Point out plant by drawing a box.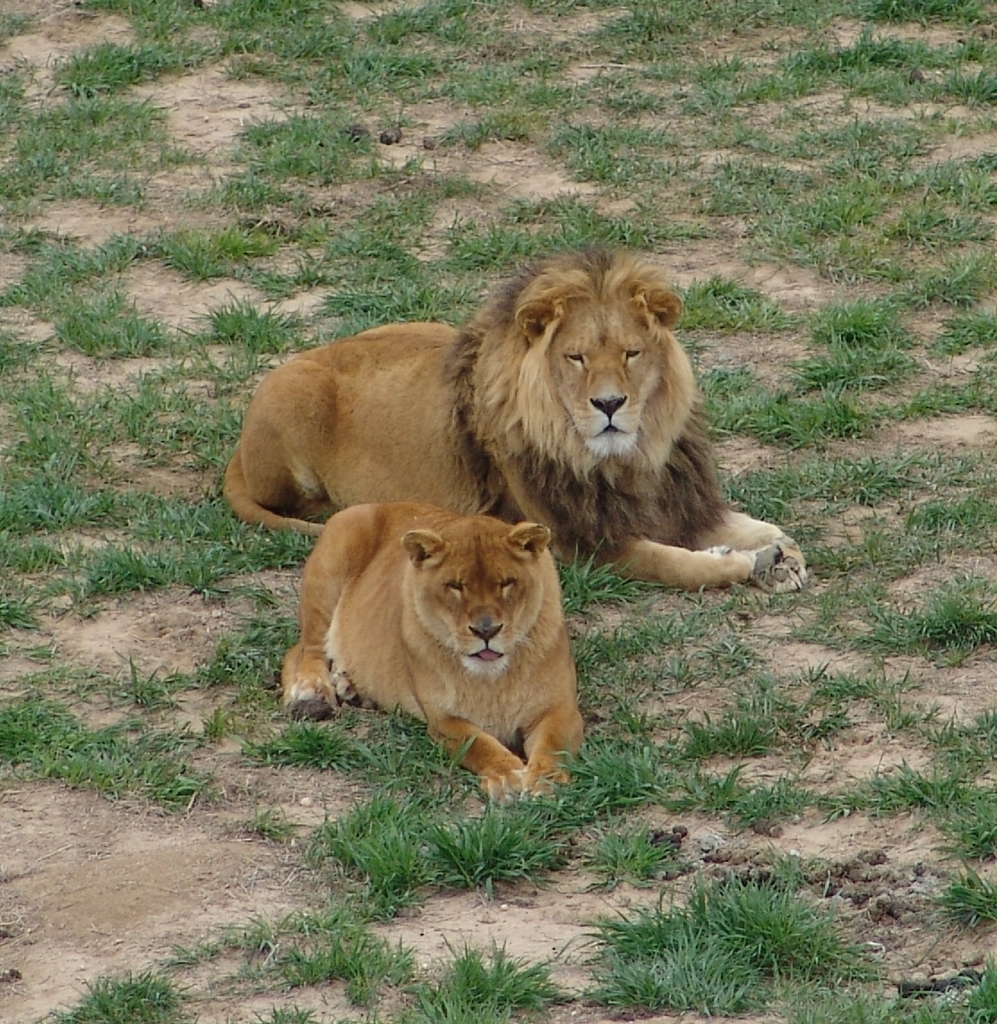
region(431, 201, 651, 273).
